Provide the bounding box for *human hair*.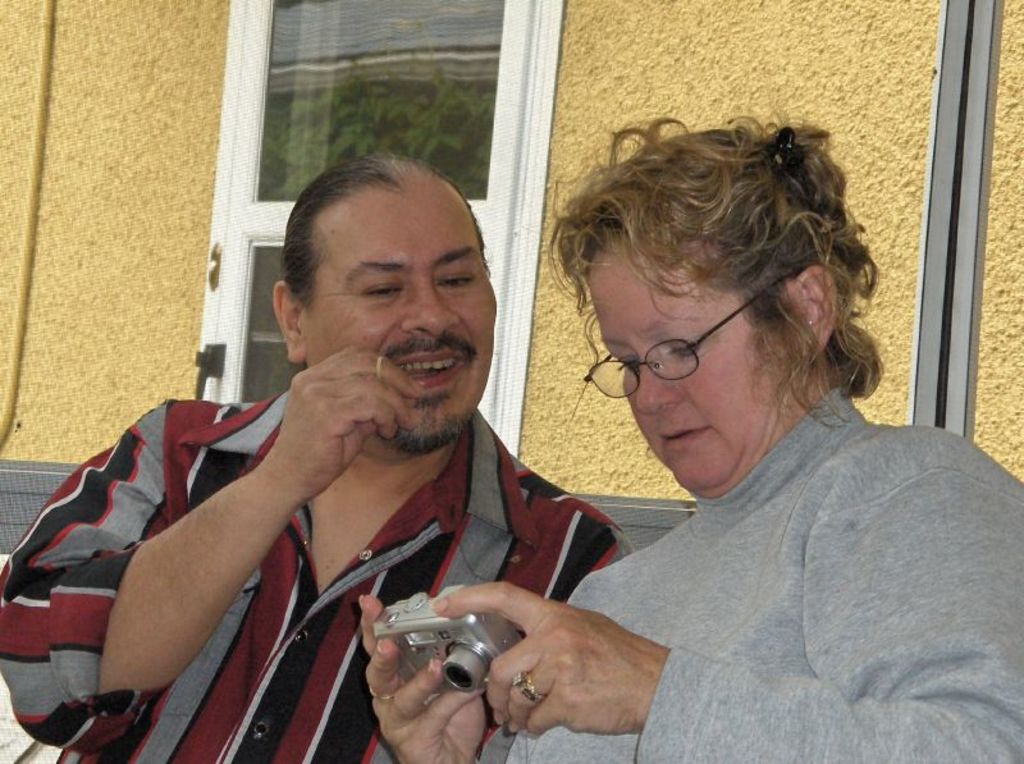
(279,150,488,311).
